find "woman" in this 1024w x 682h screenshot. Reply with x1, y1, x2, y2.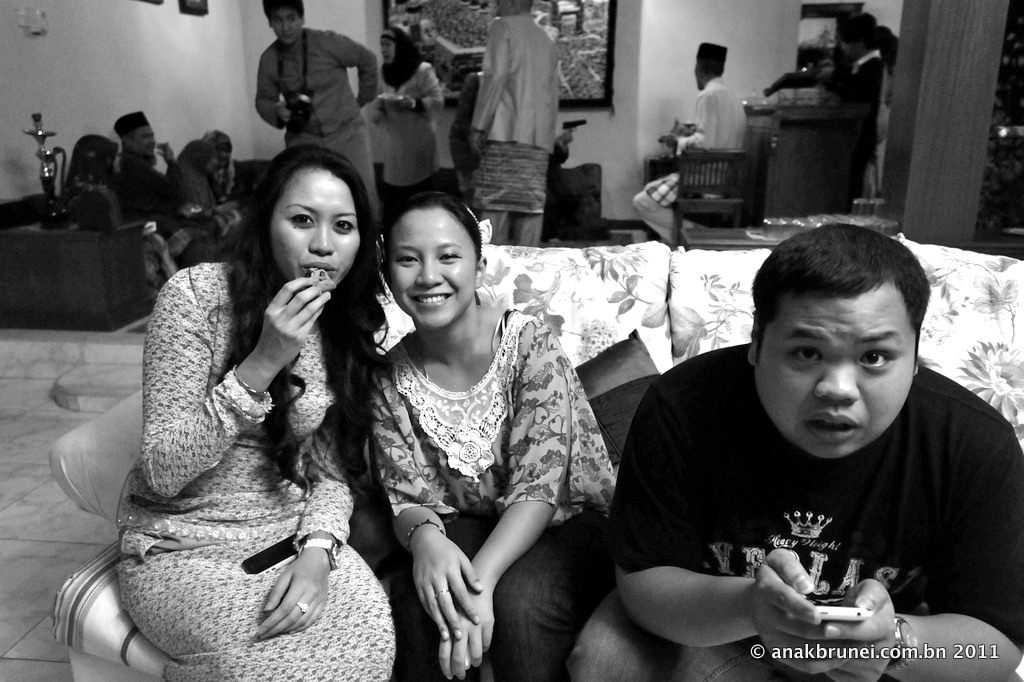
55, 130, 176, 301.
